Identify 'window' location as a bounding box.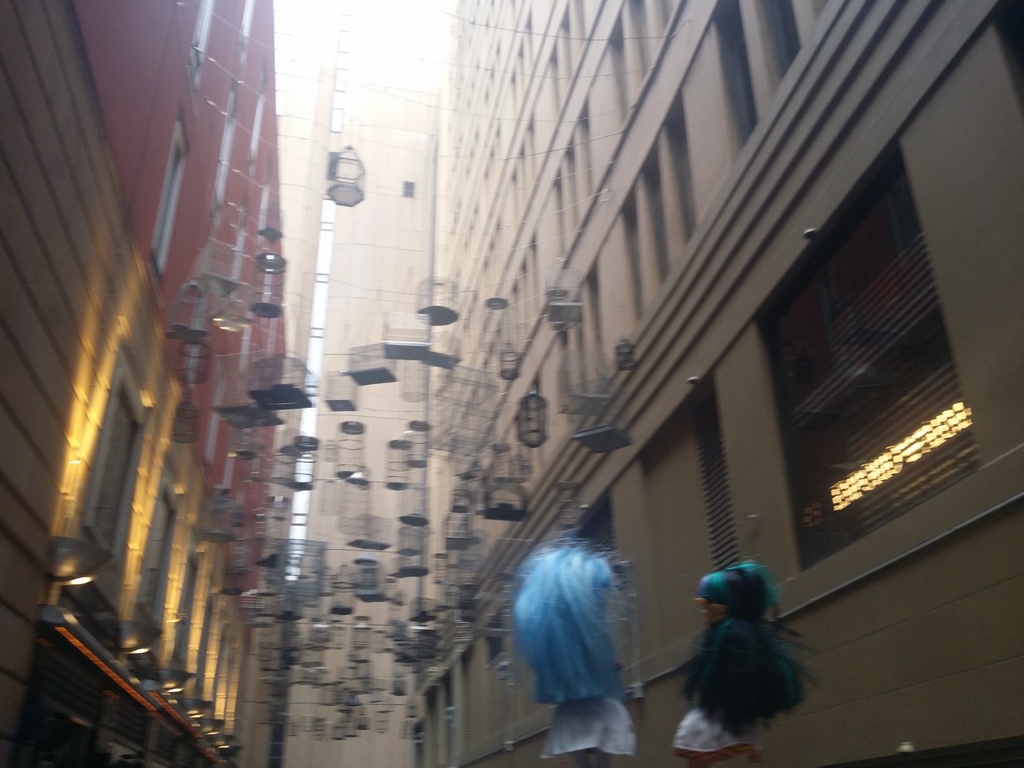
<box>511,172,517,216</box>.
